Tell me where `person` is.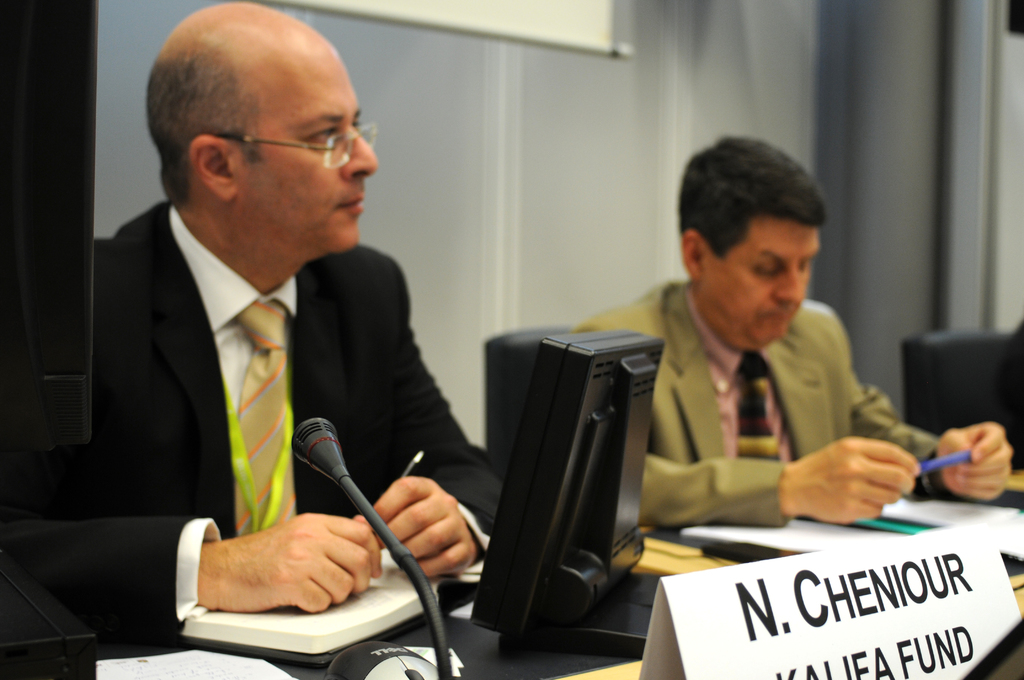
`person` is at 109,14,472,662.
